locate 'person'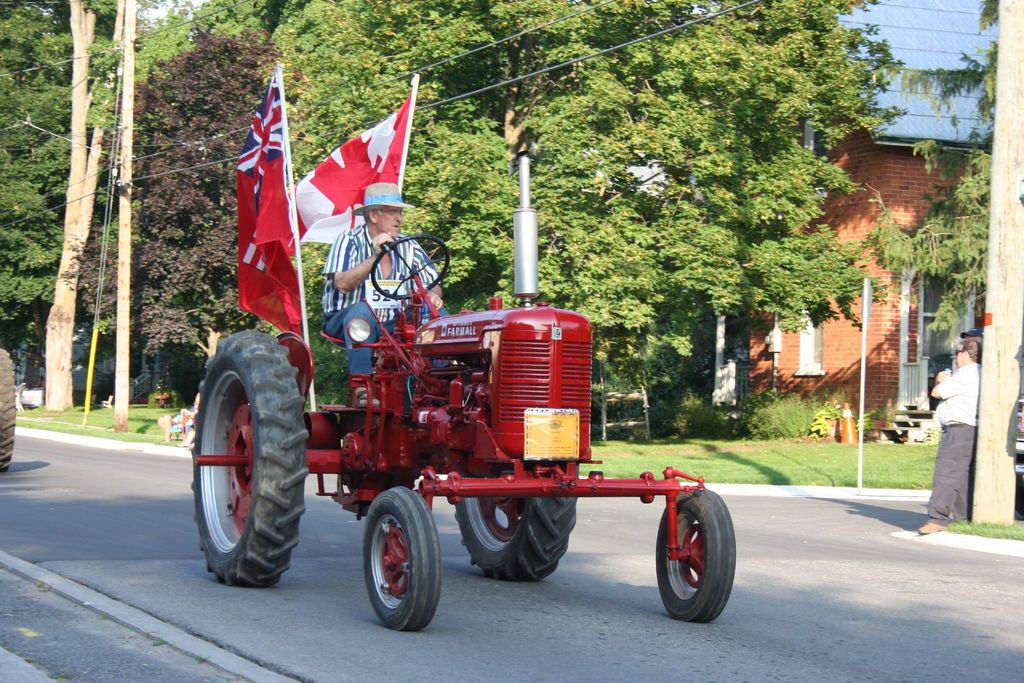
<bbox>322, 181, 451, 410</bbox>
